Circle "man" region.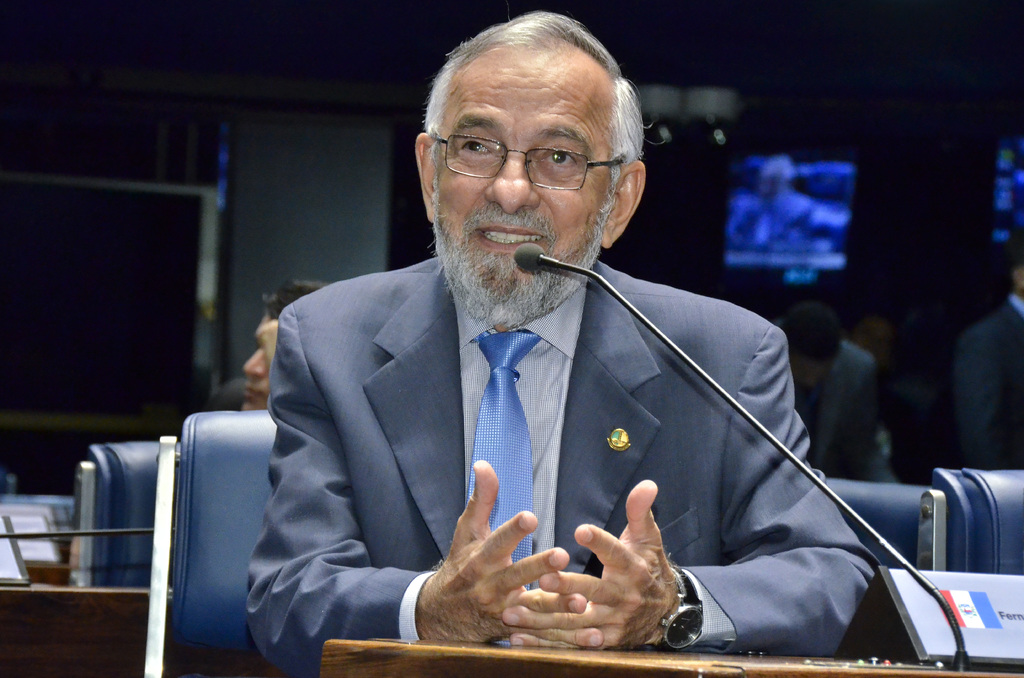
Region: 806, 284, 890, 472.
